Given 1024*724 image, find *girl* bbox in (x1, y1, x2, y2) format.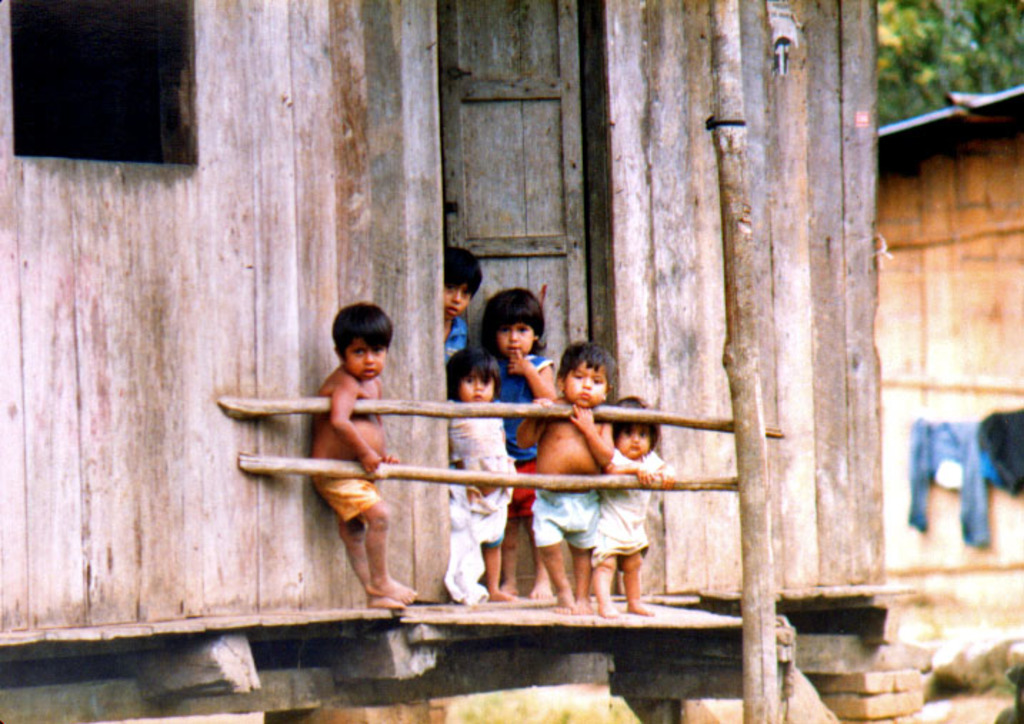
(466, 281, 556, 594).
